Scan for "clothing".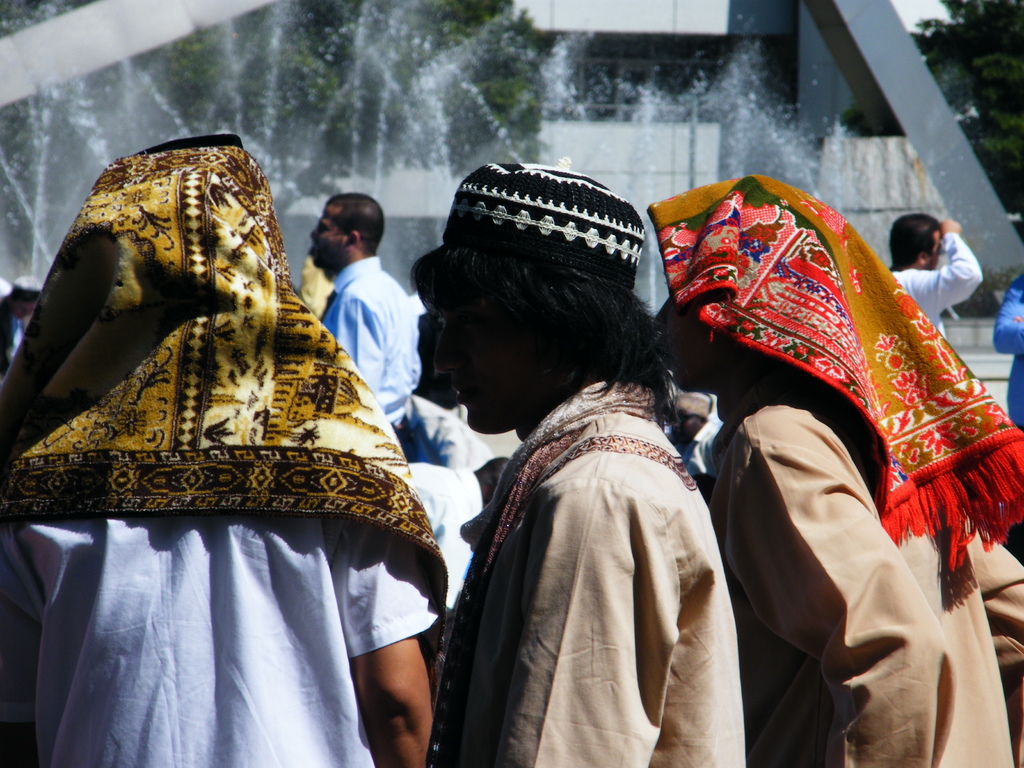
Scan result: (699, 383, 1023, 767).
